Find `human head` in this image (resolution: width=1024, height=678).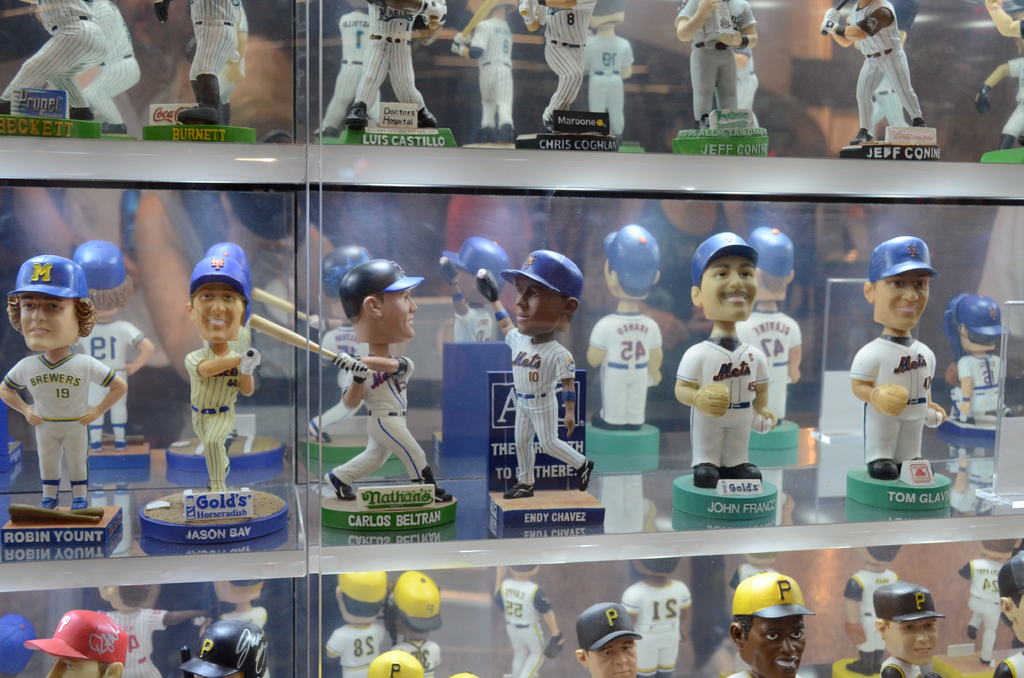
bbox(867, 236, 941, 341).
